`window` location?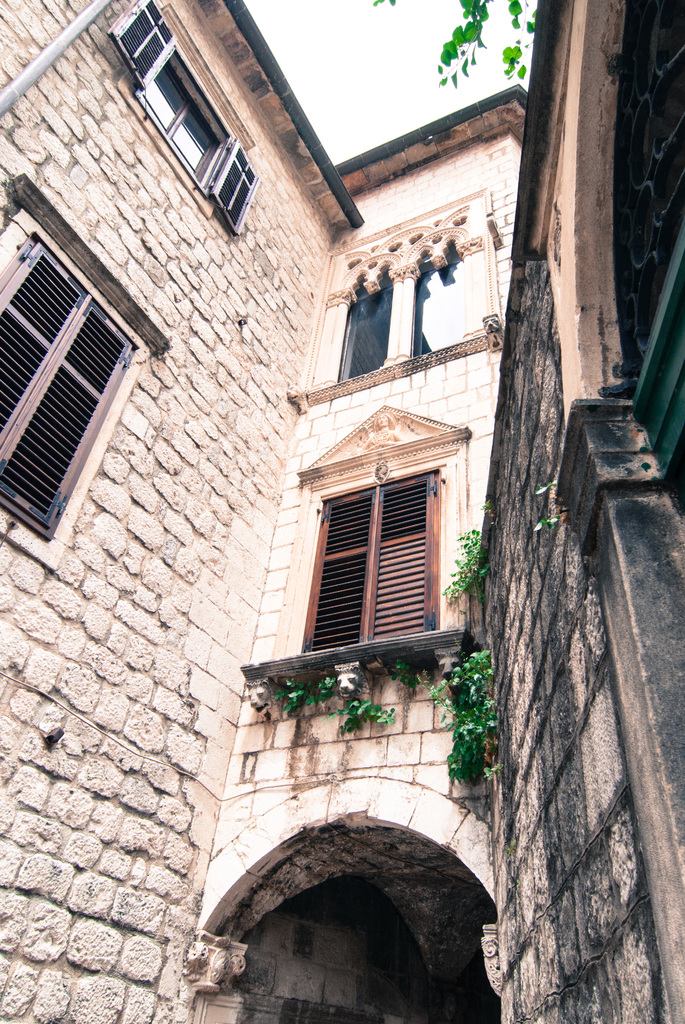
bbox=[300, 469, 443, 659]
